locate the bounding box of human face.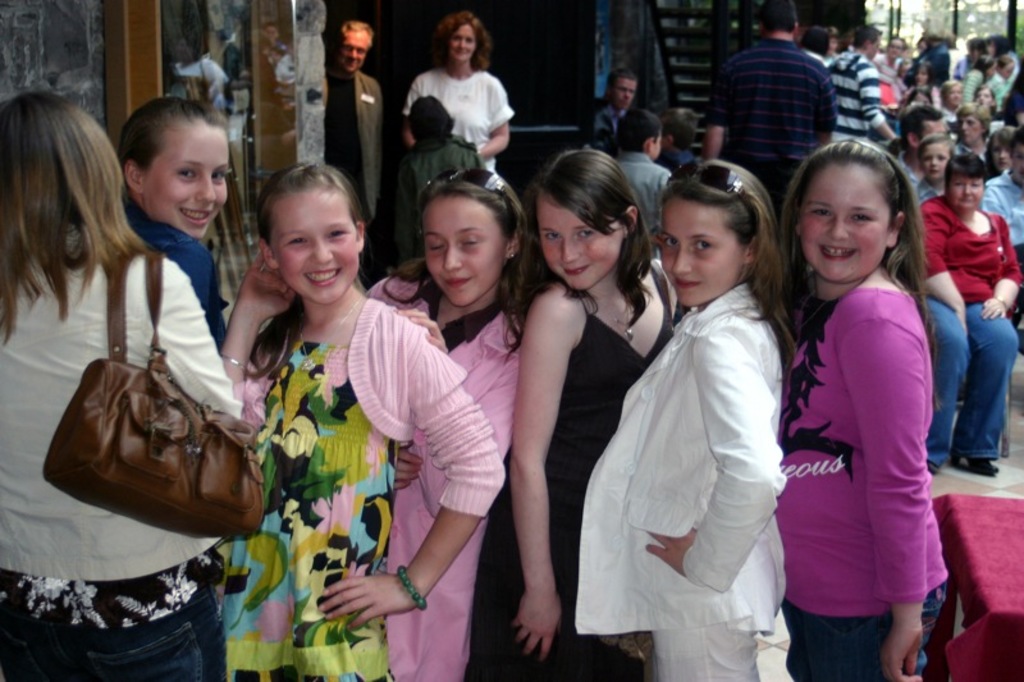
Bounding box: box=[918, 139, 951, 180].
